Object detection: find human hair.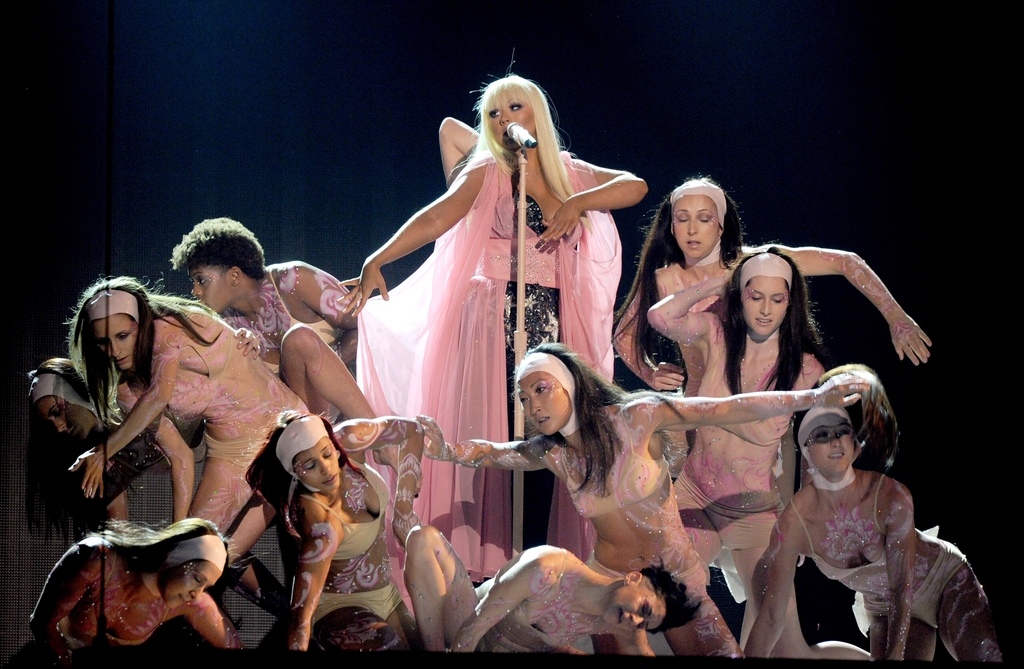
(left=796, top=361, right=899, bottom=475).
